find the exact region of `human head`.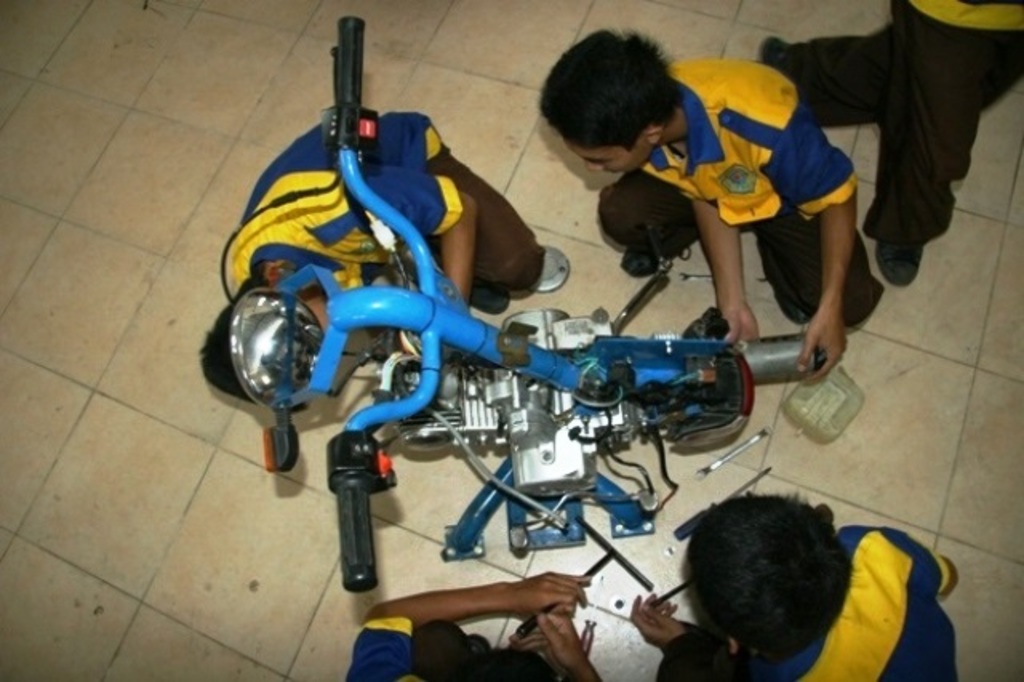
Exact region: <region>202, 291, 288, 403</region>.
